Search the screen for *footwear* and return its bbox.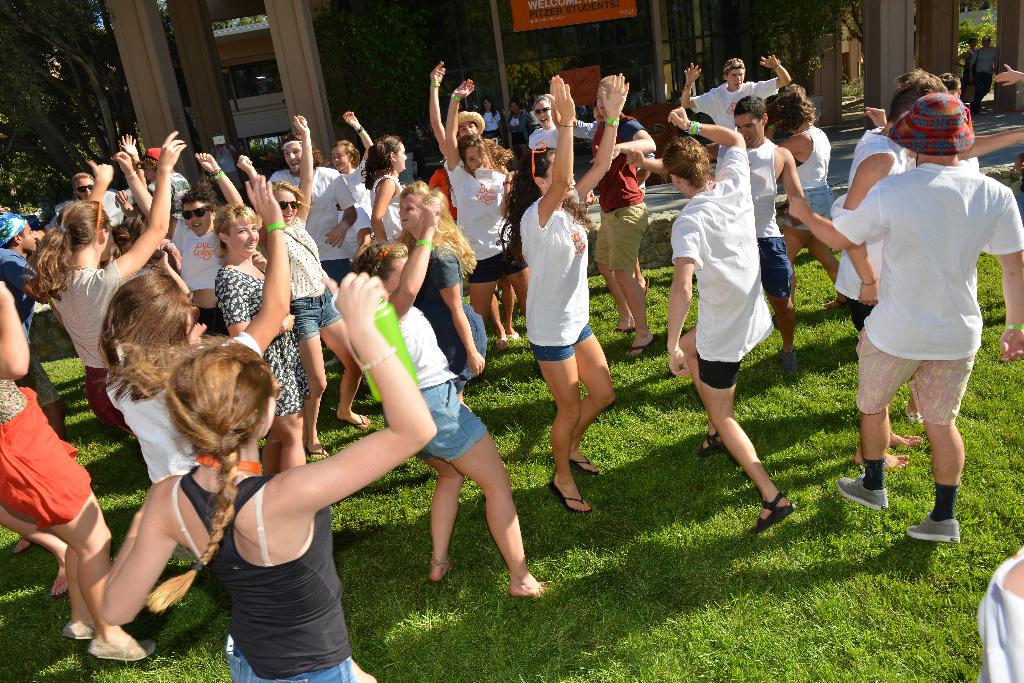
Found: locate(494, 335, 513, 355).
